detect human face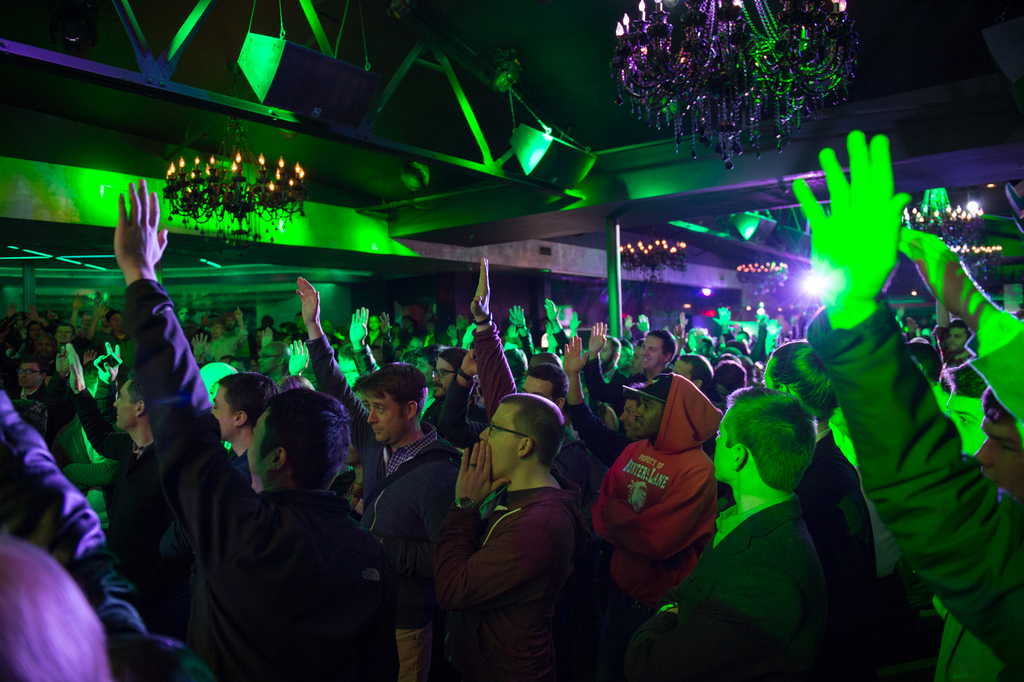
Rect(481, 403, 516, 478)
